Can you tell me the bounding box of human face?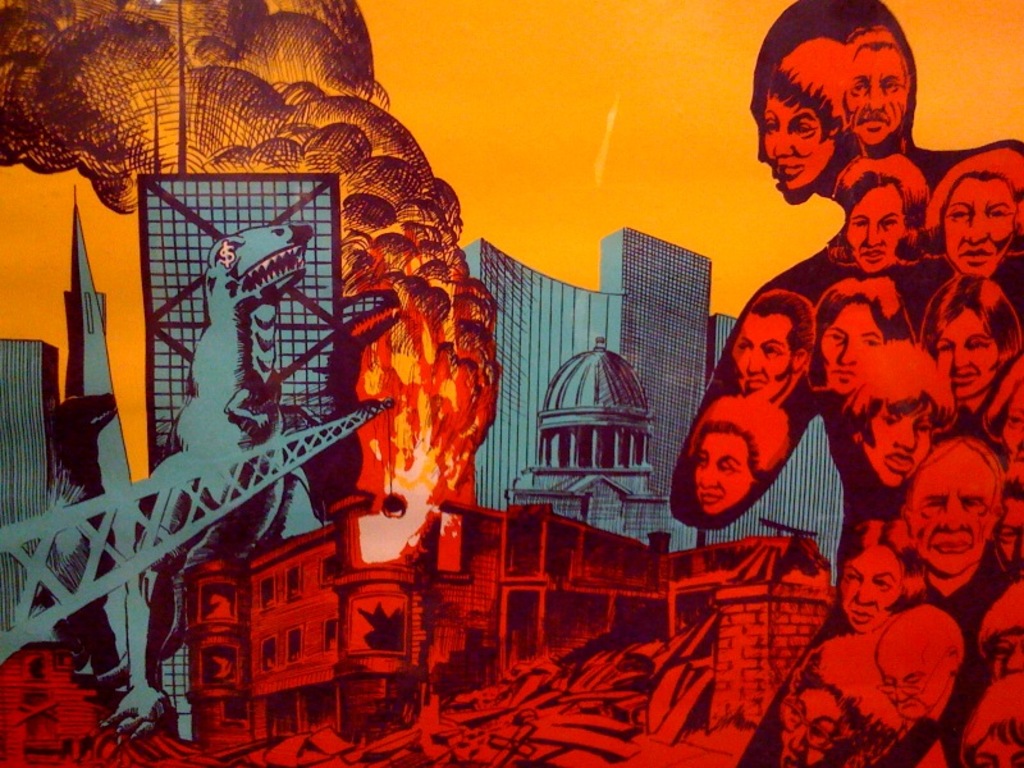
box(694, 430, 746, 515).
